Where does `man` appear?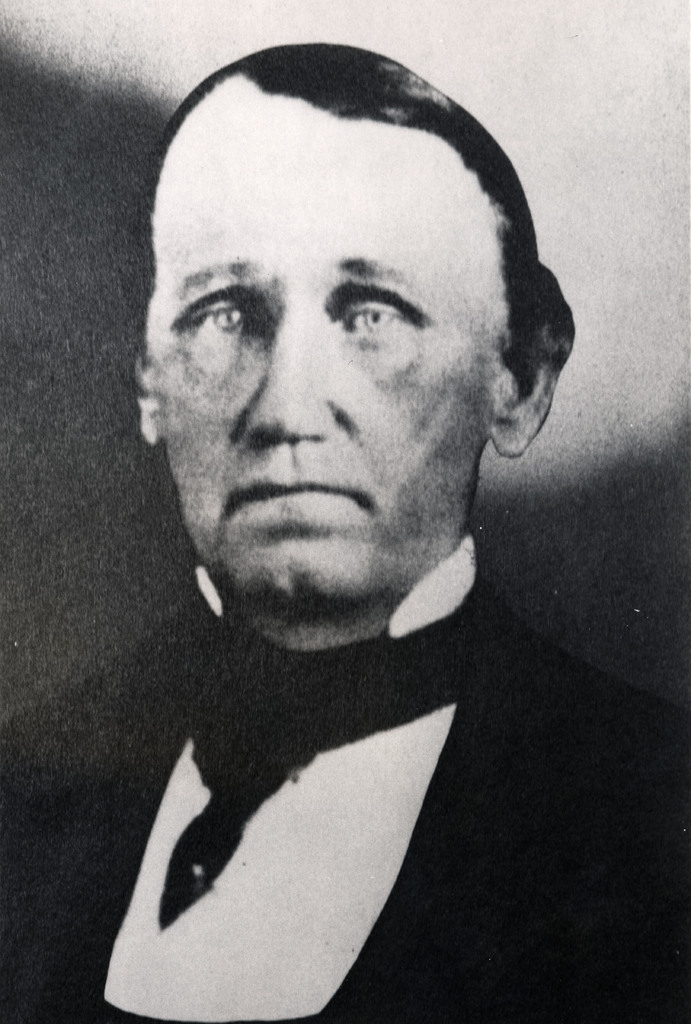
Appears at 51:55:669:993.
